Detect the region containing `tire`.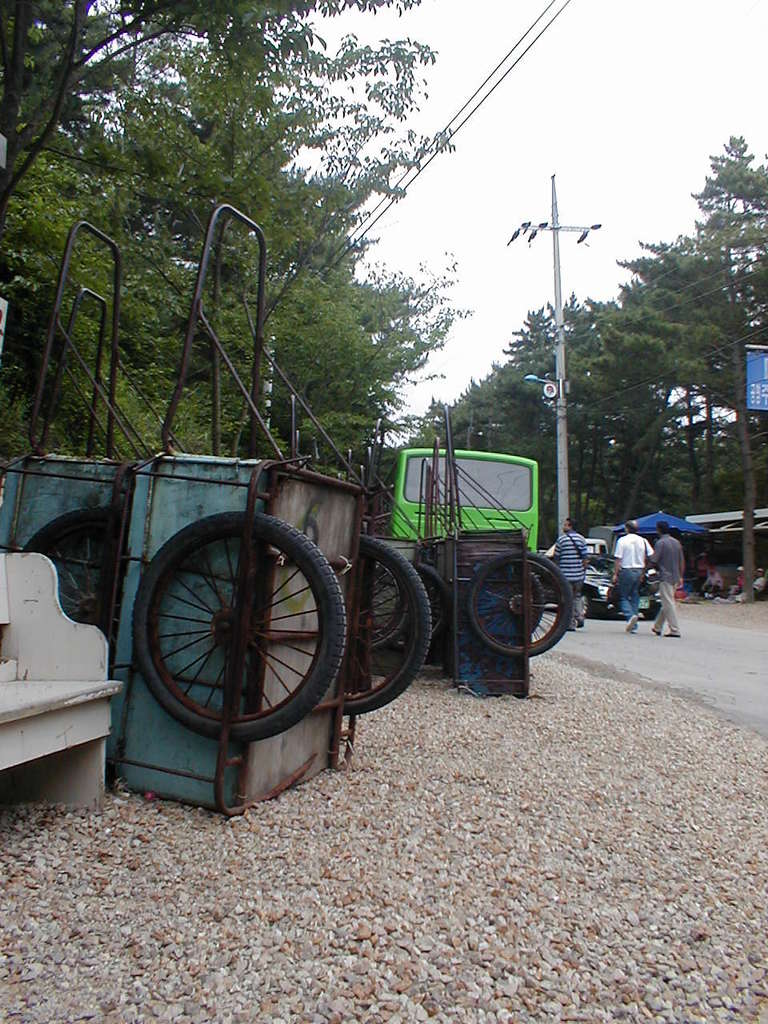
x1=366 y1=555 x2=406 y2=648.
